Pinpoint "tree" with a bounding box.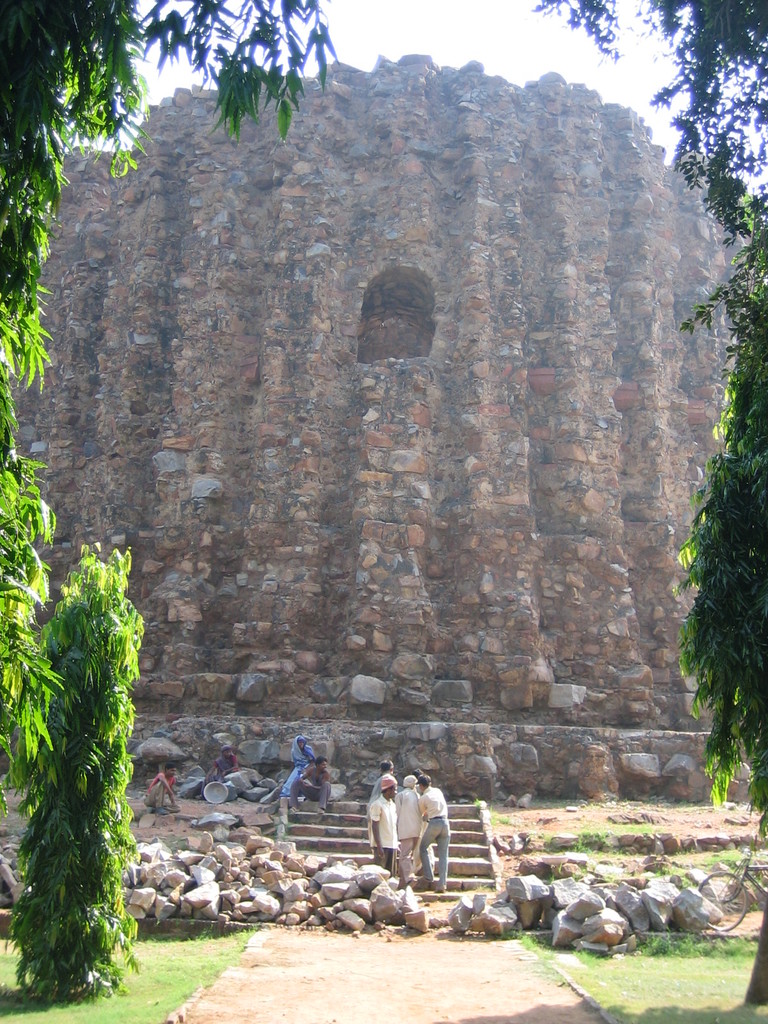
0, 0, 343, 765.
